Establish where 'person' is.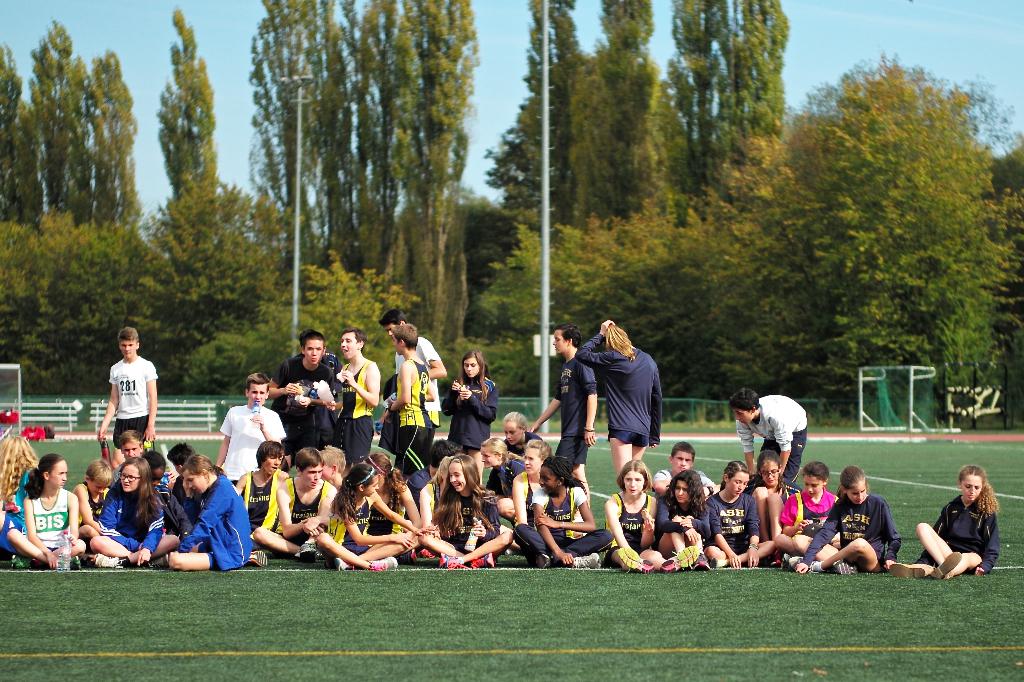
Established at crop(376, 307, 447, 454).
